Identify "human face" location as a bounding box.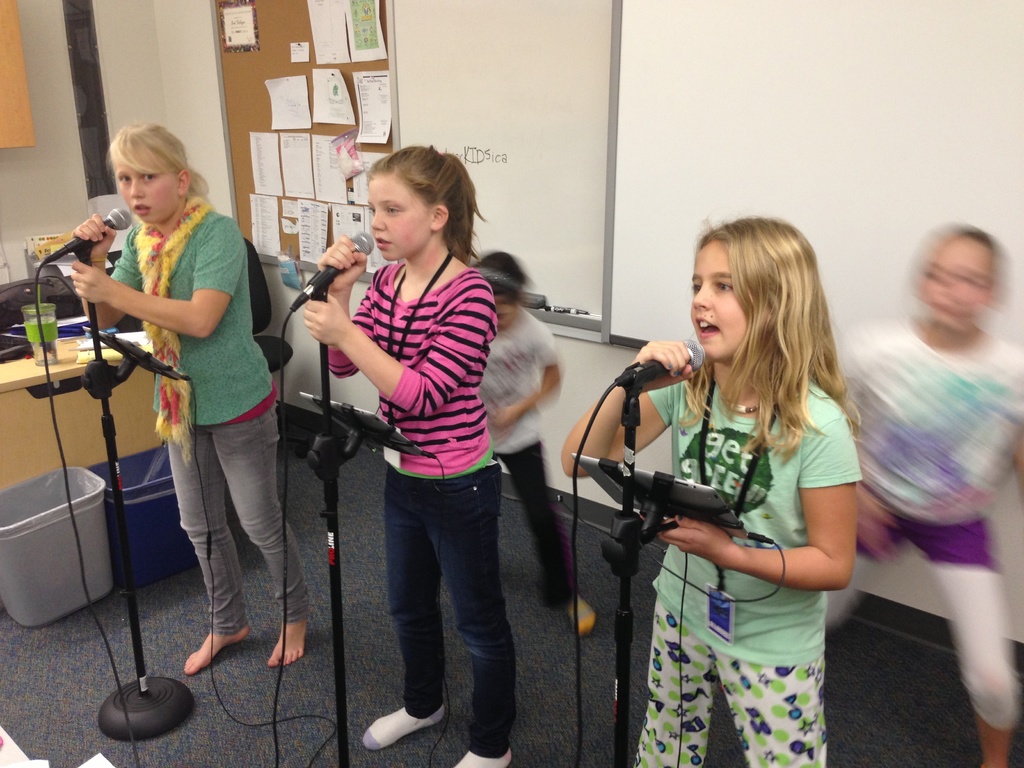
select_region(924, 239, 986, 326).
